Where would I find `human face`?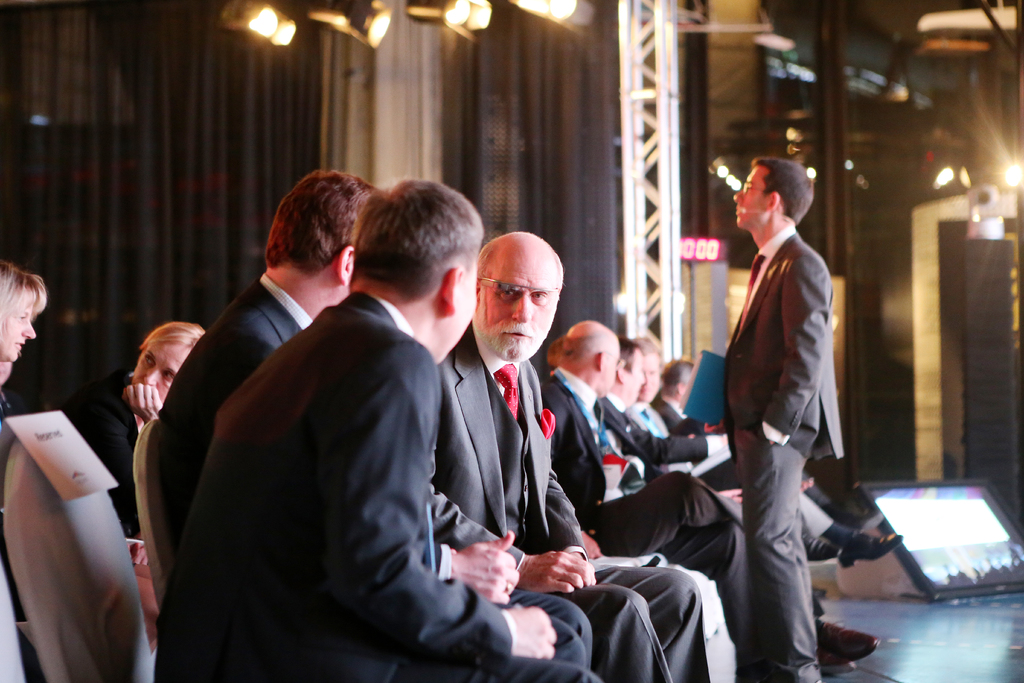
At (456, 258, 476, 342).
